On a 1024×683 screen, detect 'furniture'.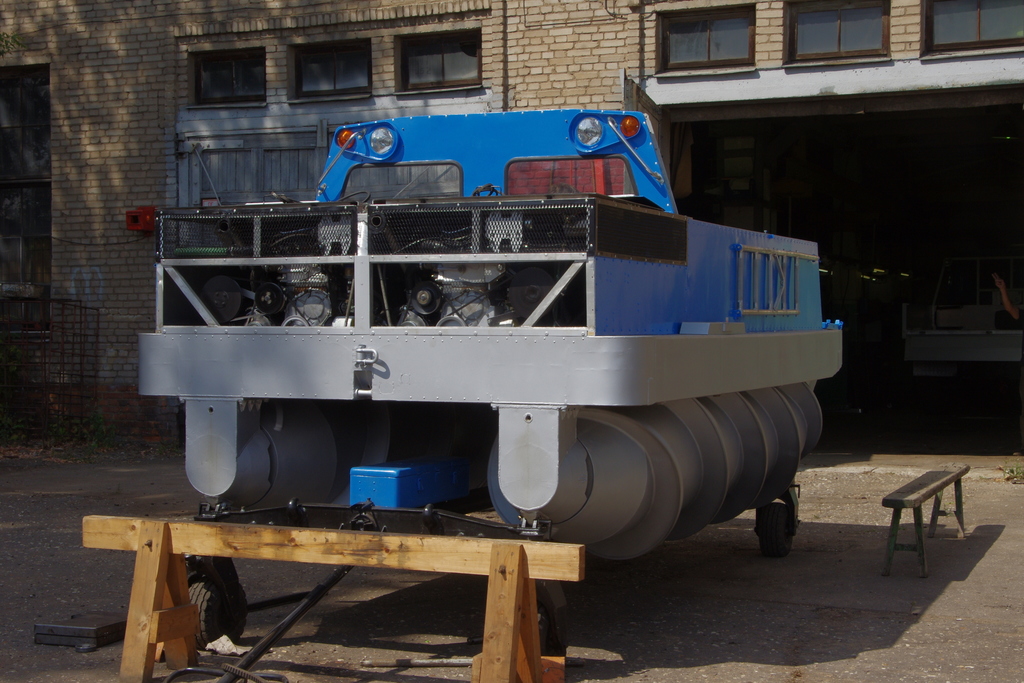
select_region(881, 465, 970, 583).
